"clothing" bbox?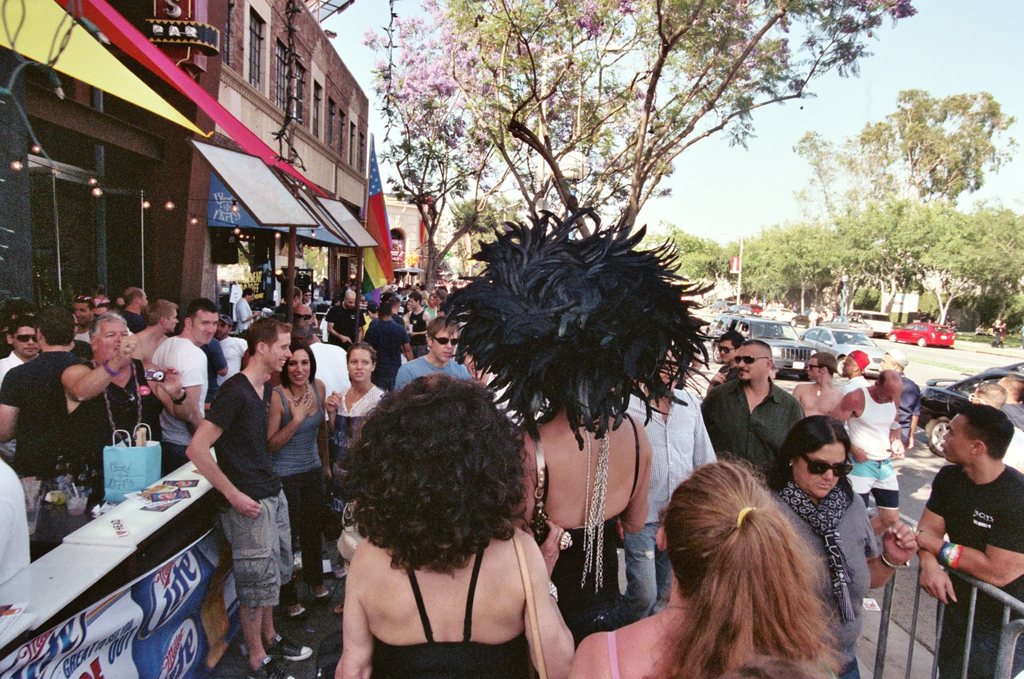
7,353,109,535
